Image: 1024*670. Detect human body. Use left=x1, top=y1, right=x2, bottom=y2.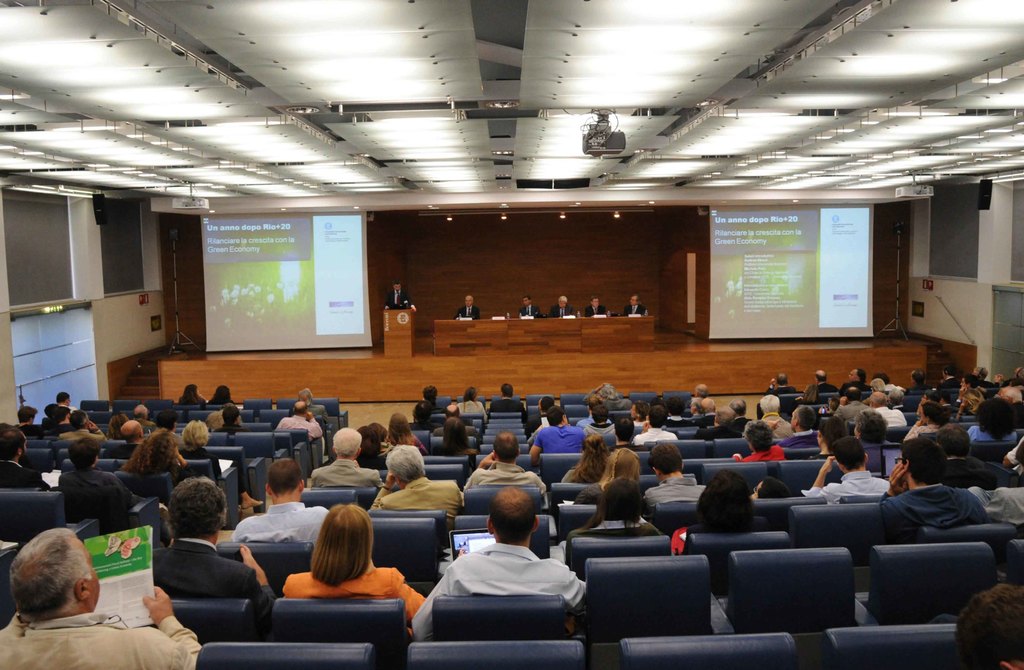
left=550, top=302, right=573, bottom=316.
